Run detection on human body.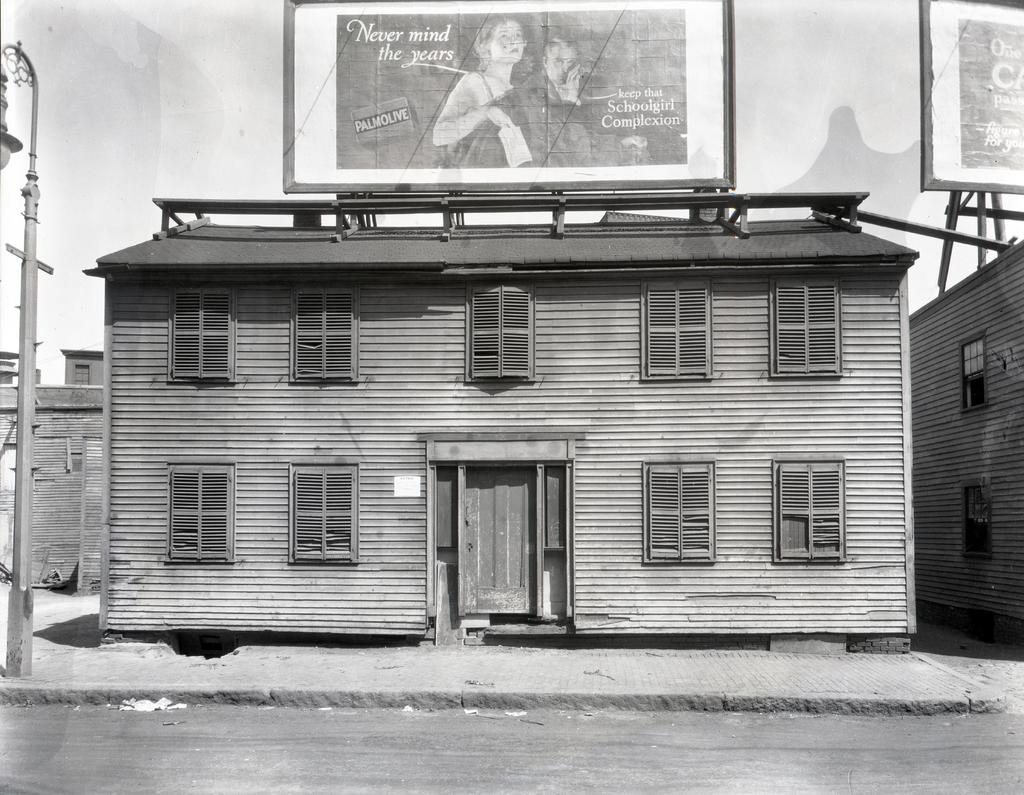
Result: Rect(434, 16, 529, 170).
